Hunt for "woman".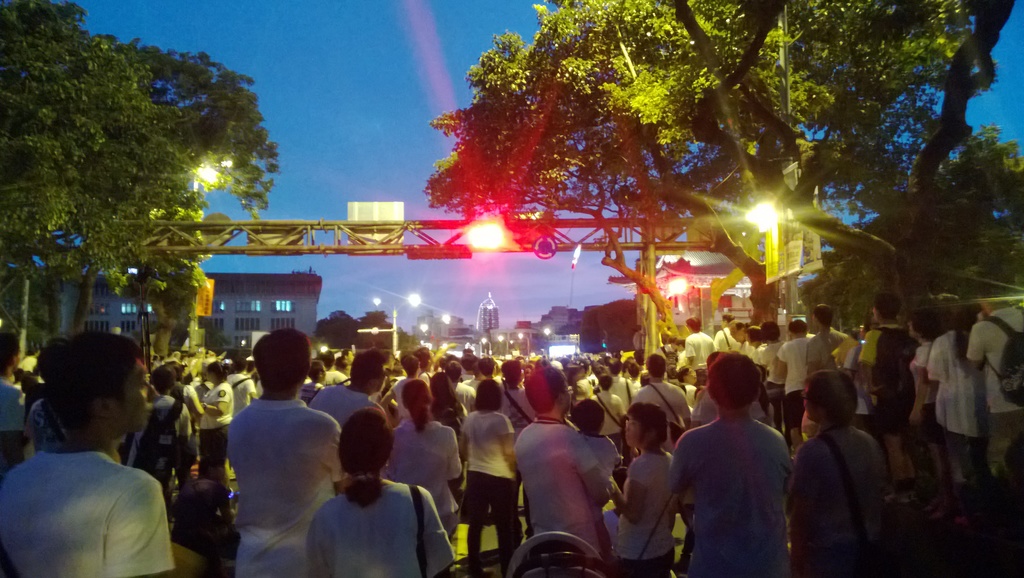
Hunted down at (x1=198, y1=362, x2=236, y2=494).
